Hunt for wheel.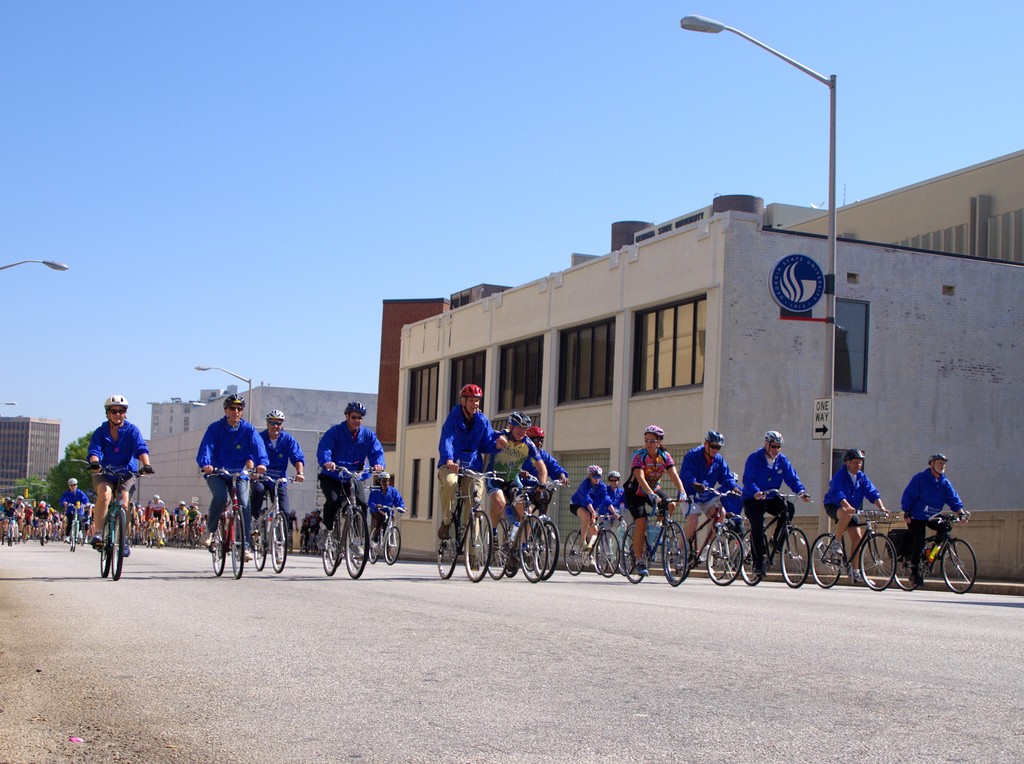
Hunted down at region(332, 528, 344, 569).
